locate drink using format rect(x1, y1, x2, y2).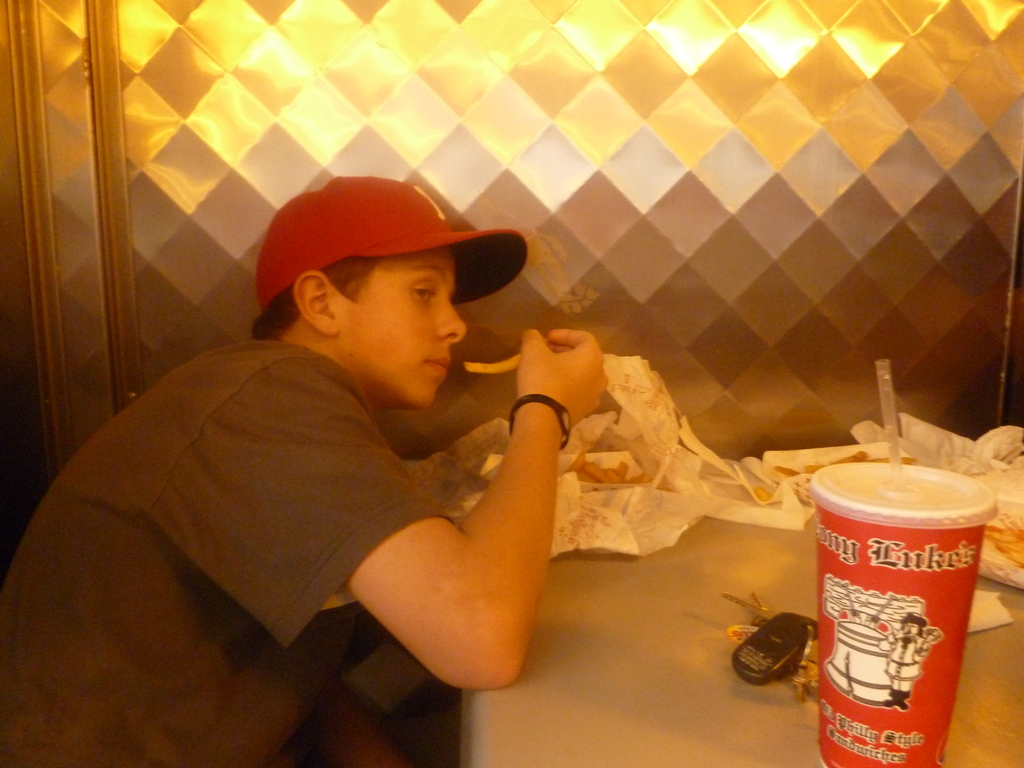
rect(814, 457, 999, 767).
